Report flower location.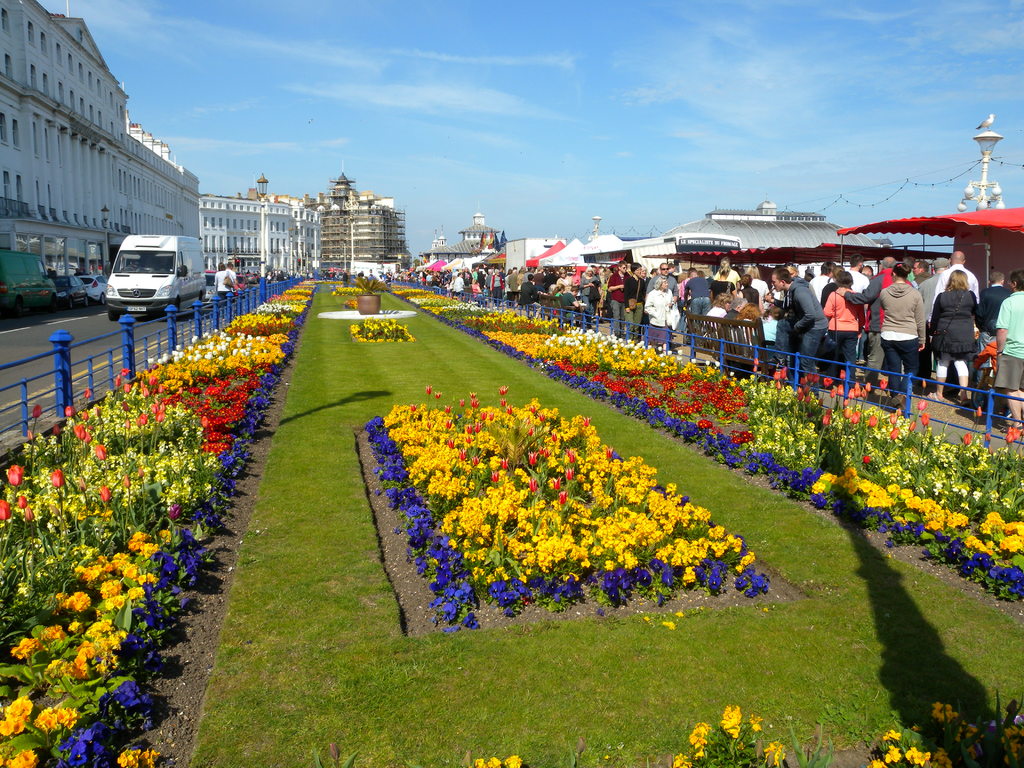
Report: (804,373,812,385).
